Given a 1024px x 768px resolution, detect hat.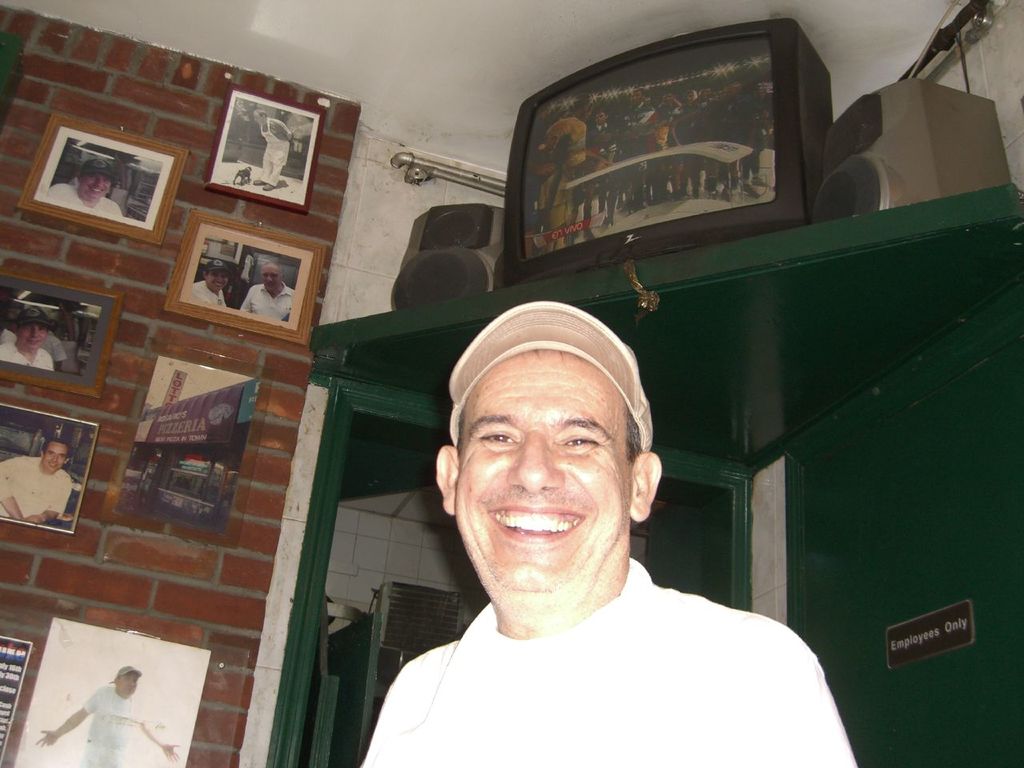
(445, 300, 653, 450).
